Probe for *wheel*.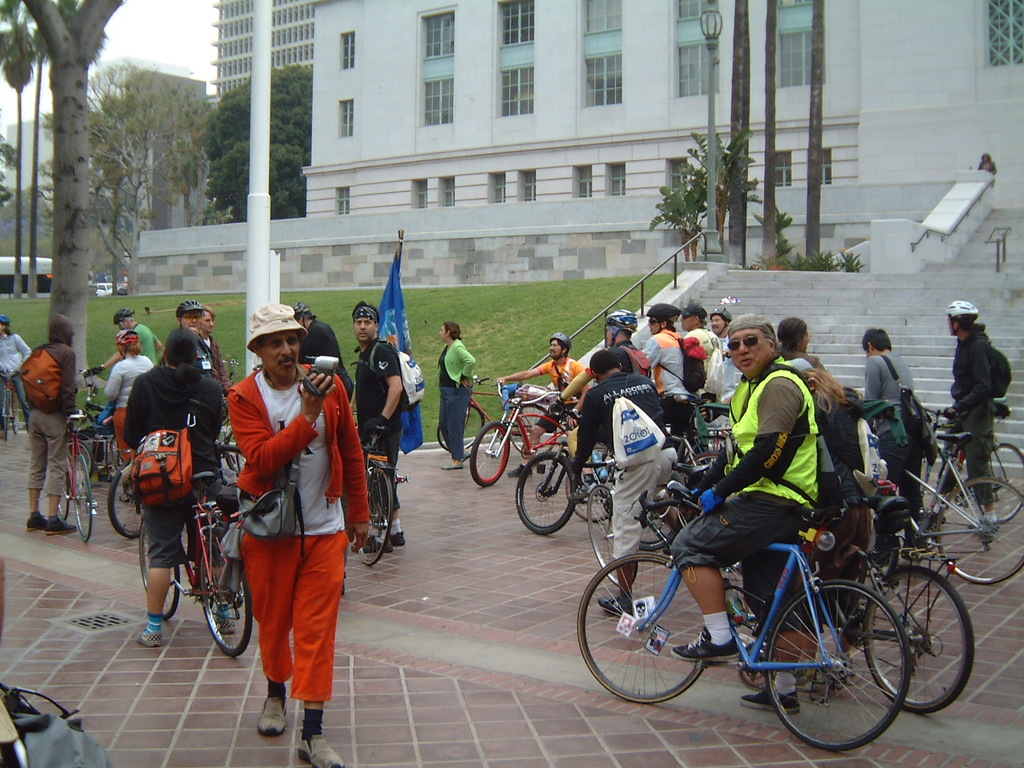
Probe result: (681, 452, 725, 490).
